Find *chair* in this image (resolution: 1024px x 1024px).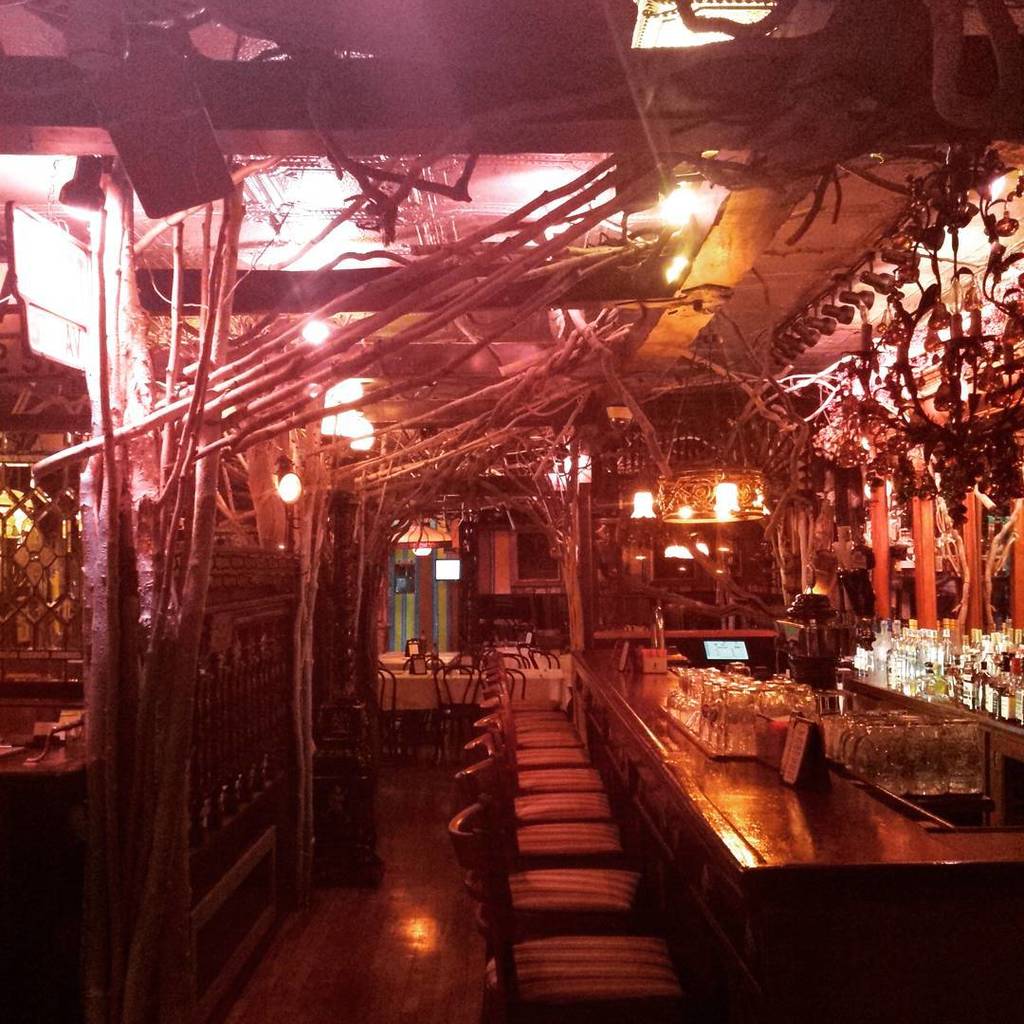
crop(479, 669, 576, 735).
